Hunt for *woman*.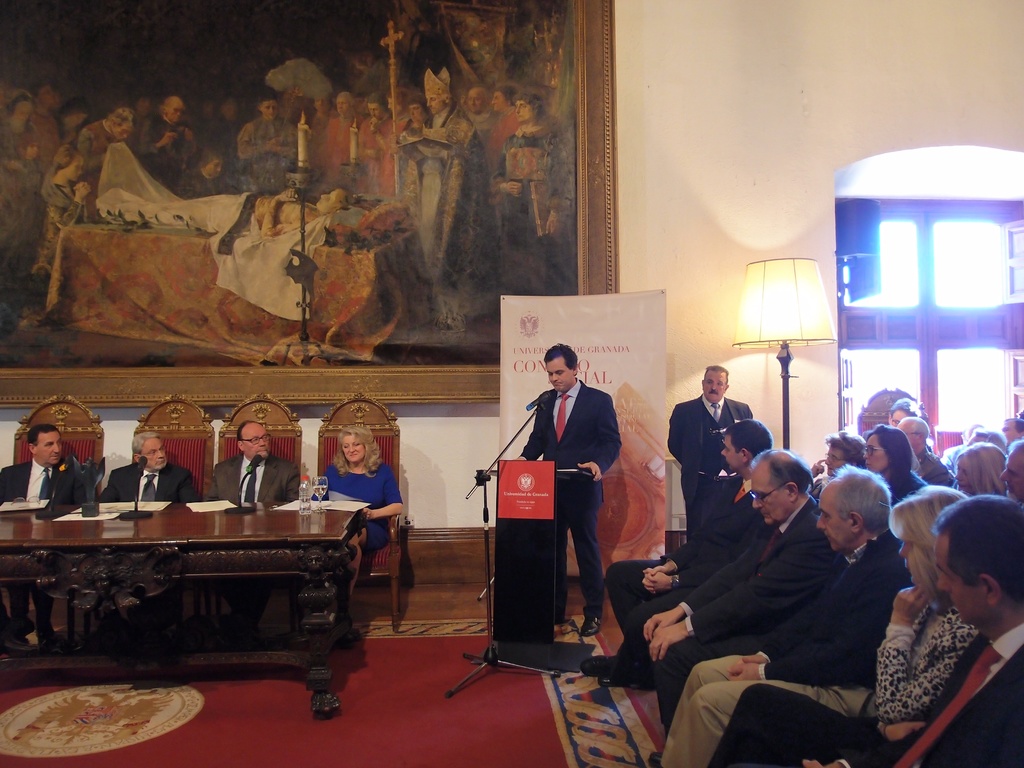
Hunted down at [29,146,87,291].
